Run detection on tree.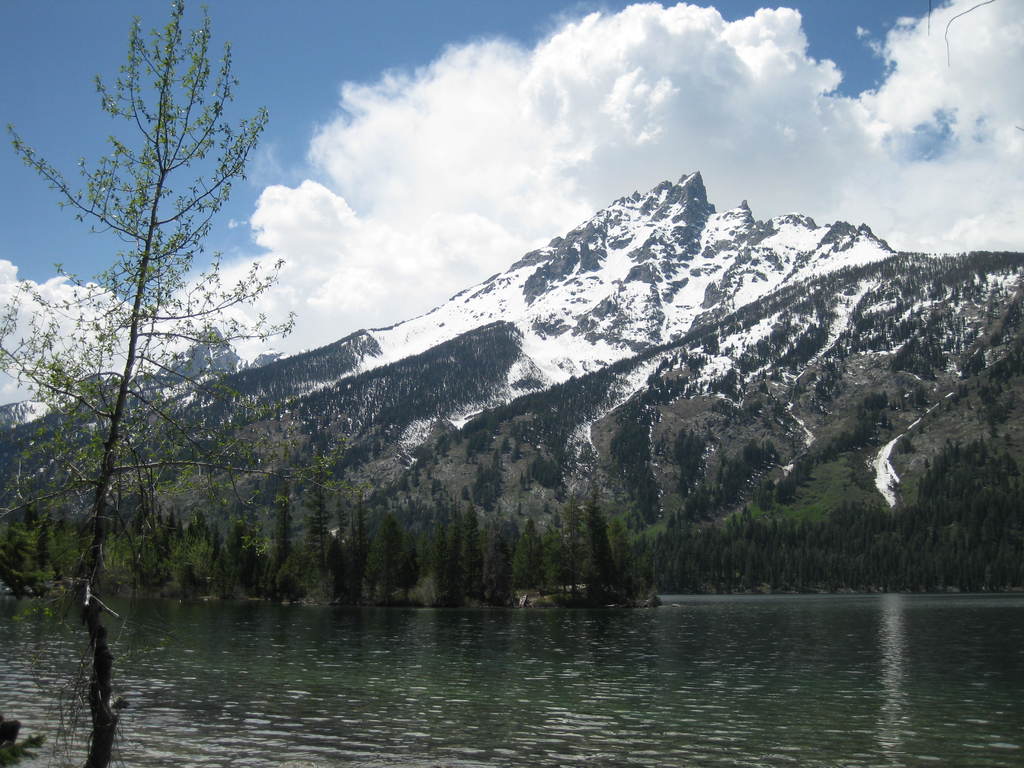
Result: [245, 495, 326, 621].
